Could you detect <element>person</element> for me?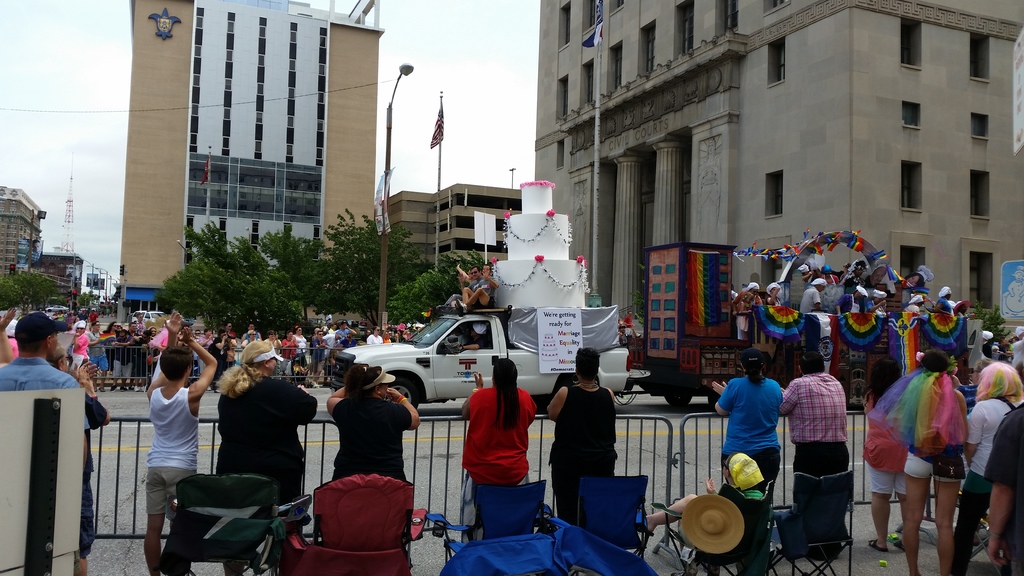
Detection result: locate(445, 324, 463, 344).
